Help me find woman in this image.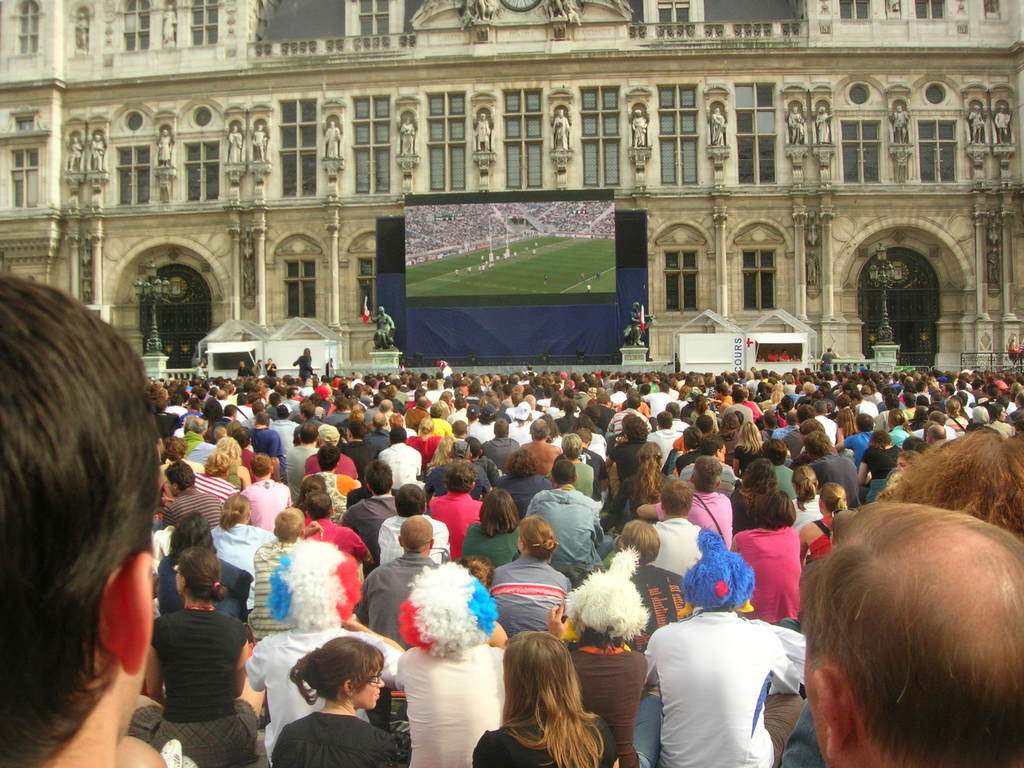
Found it: 474,625,611,767.
